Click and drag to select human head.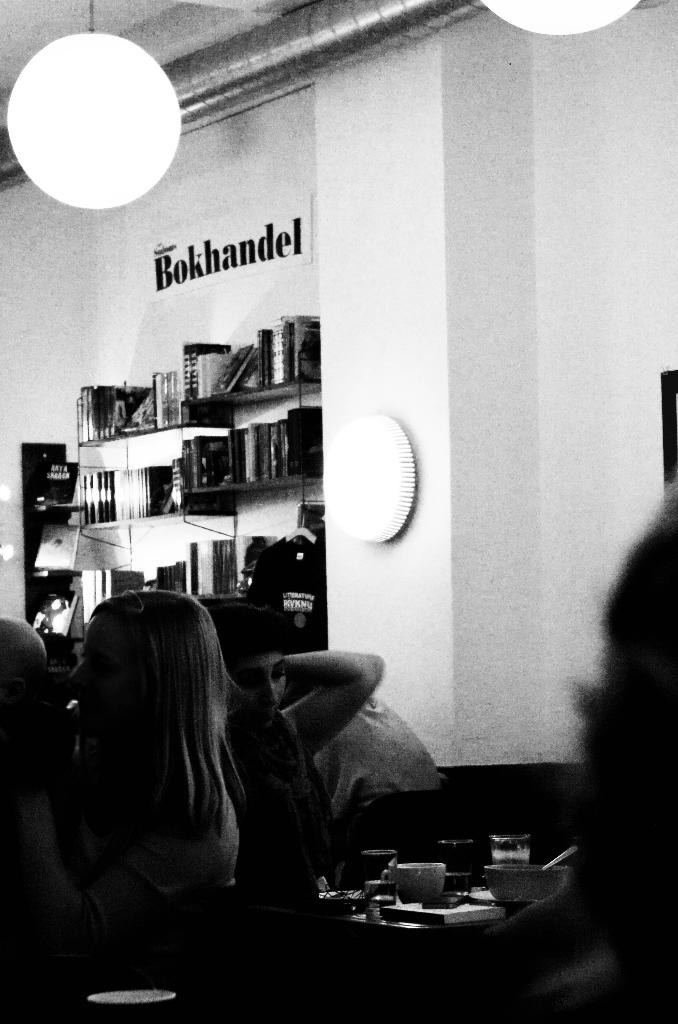
Selection: 206:603:290:729.
